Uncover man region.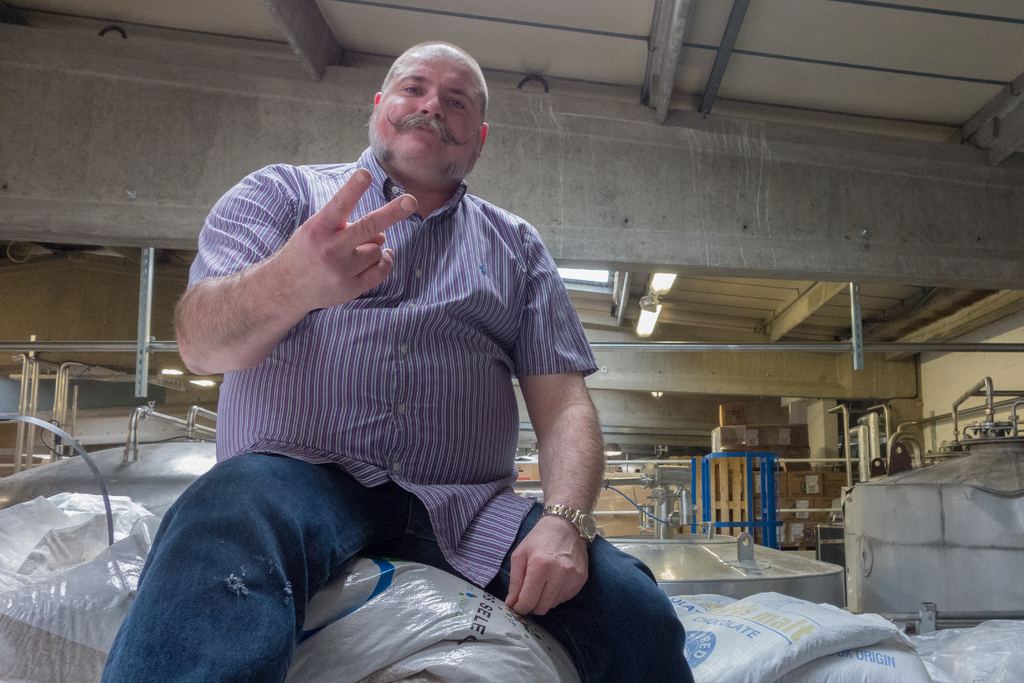
Uncovered: region(172, 51, 678, 654).
